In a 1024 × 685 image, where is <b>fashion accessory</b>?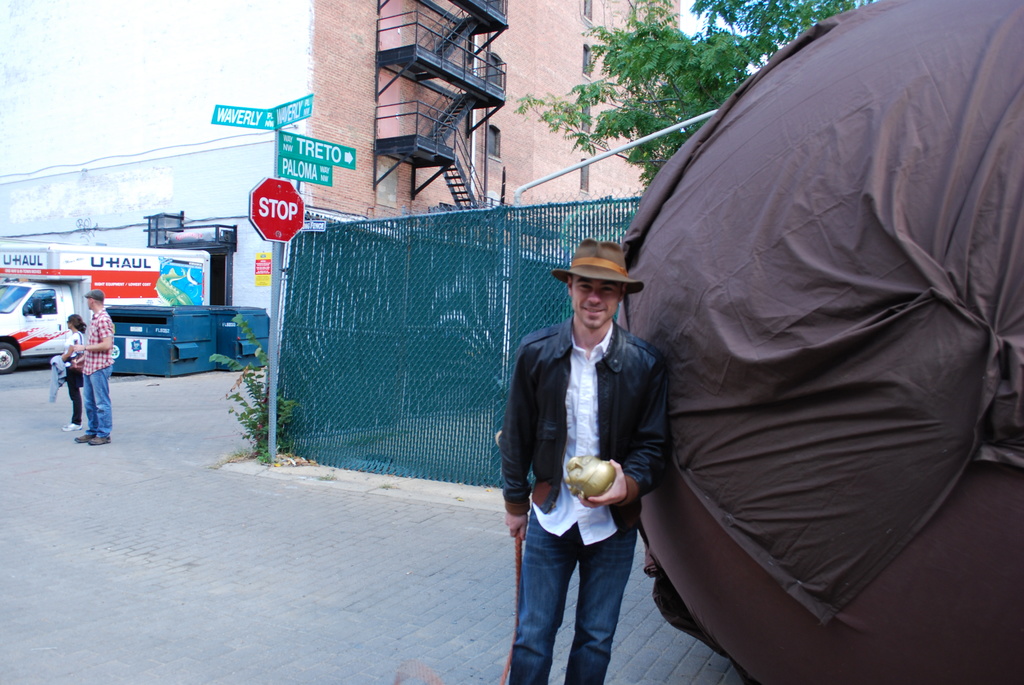
region(549, 236, 643, 295).
